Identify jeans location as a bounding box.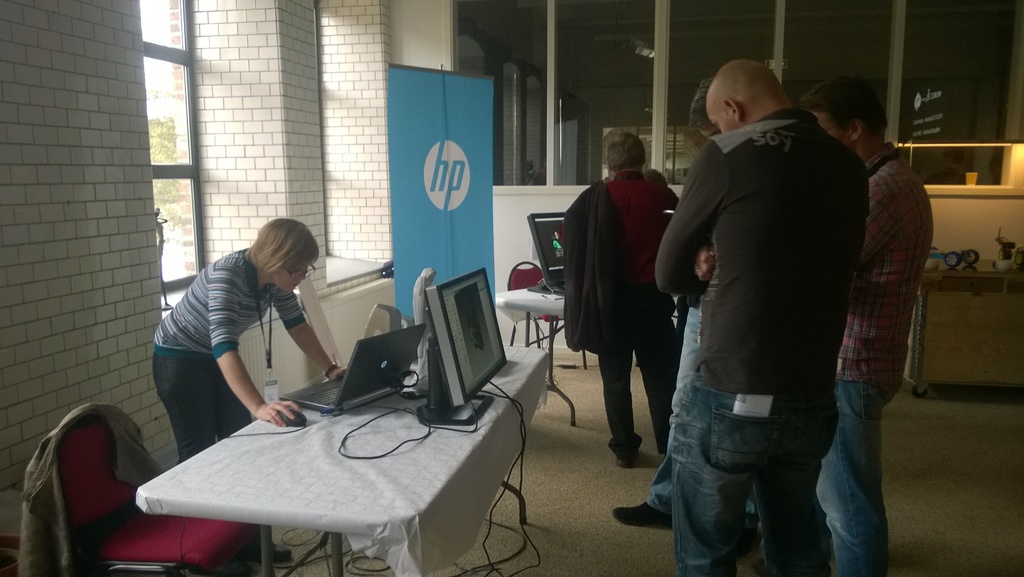
669:365:837:576.
